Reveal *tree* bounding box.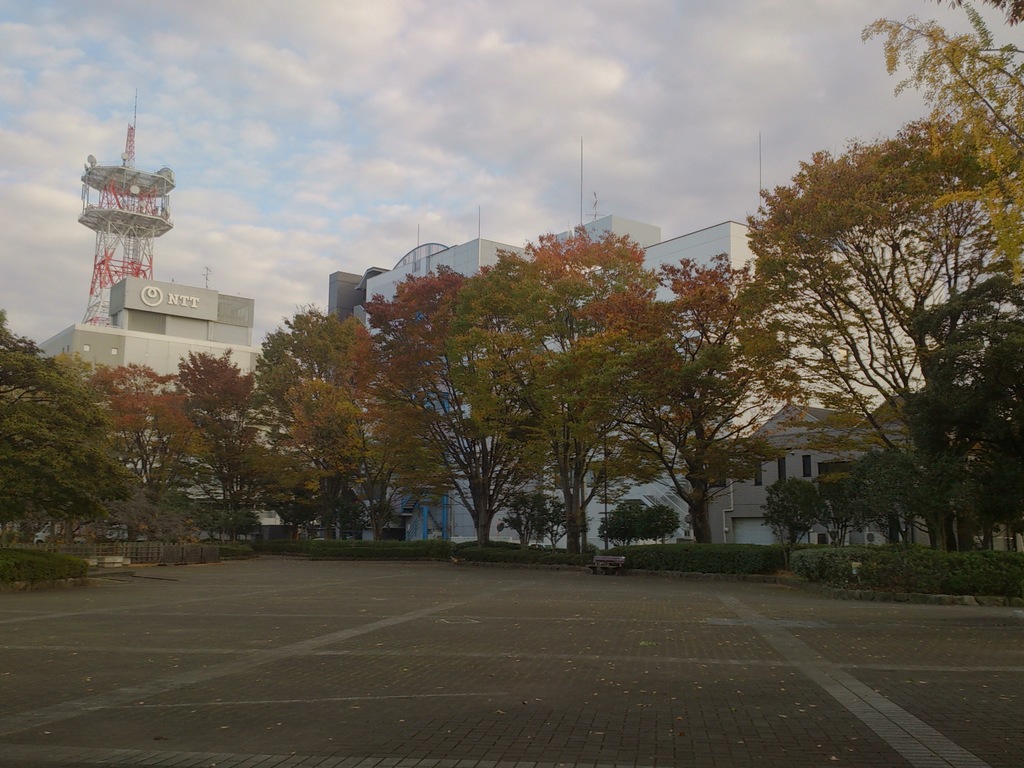
Revealed: {"left": 116, "top": 0, "right": 1023, "bottom": 593}.
